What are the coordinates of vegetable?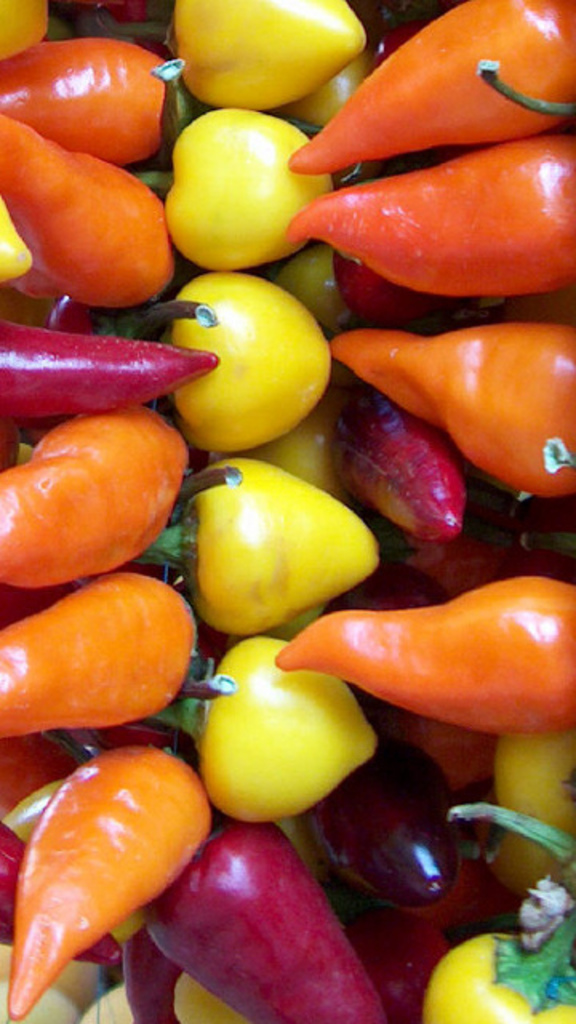
bbox=[424, 800, 574, 1022].
